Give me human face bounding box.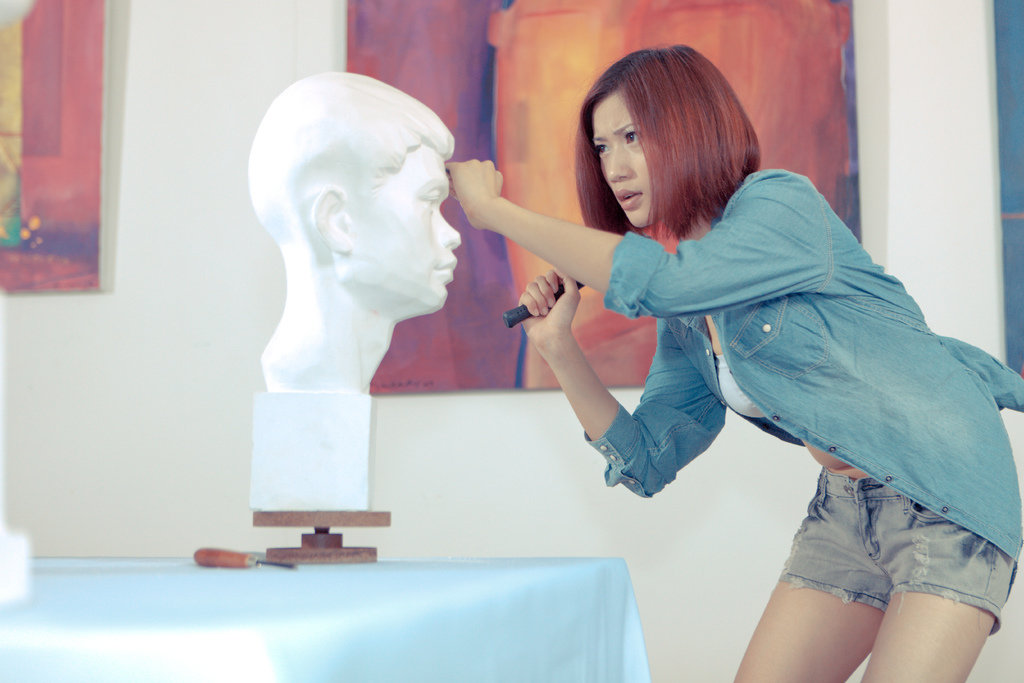
[368, 150, 464, 311].
